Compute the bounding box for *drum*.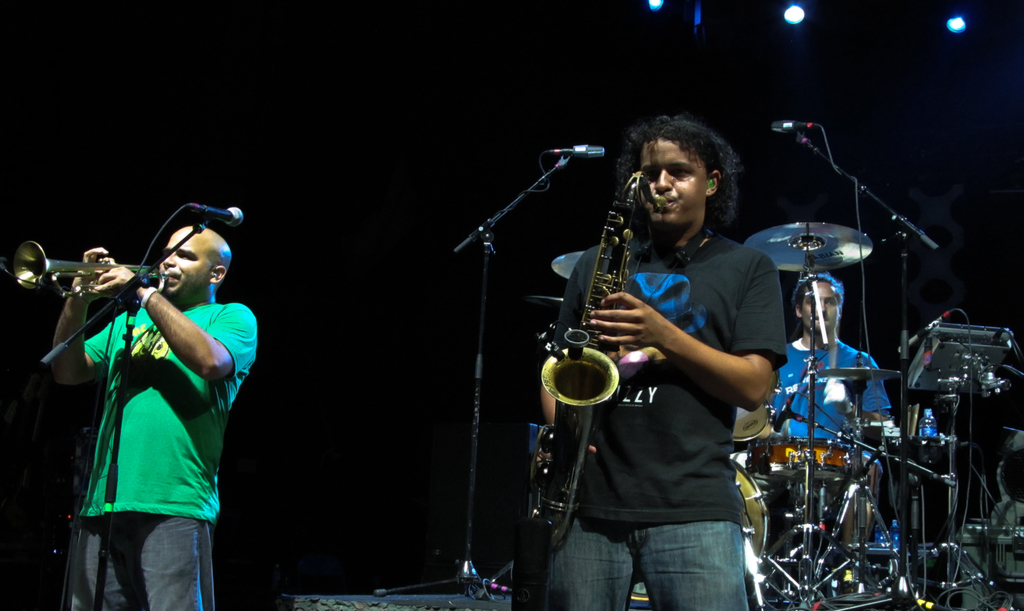
768,458,881,591.
